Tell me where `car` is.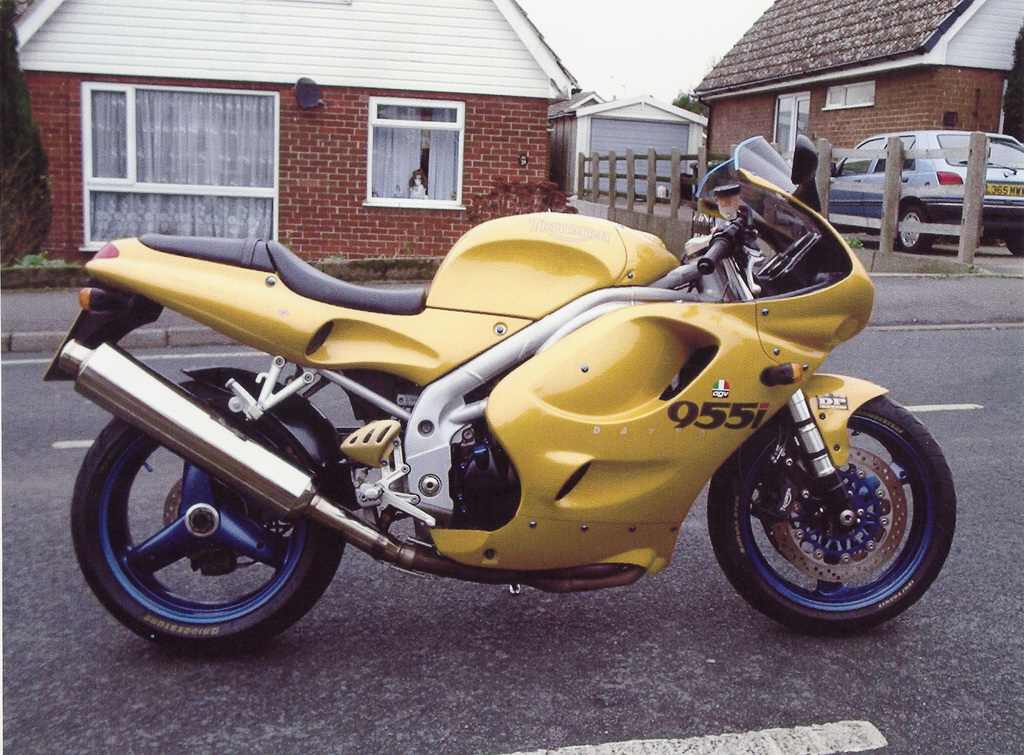
`car` is at [left=815, top=122, right=1012, bottom=250].
